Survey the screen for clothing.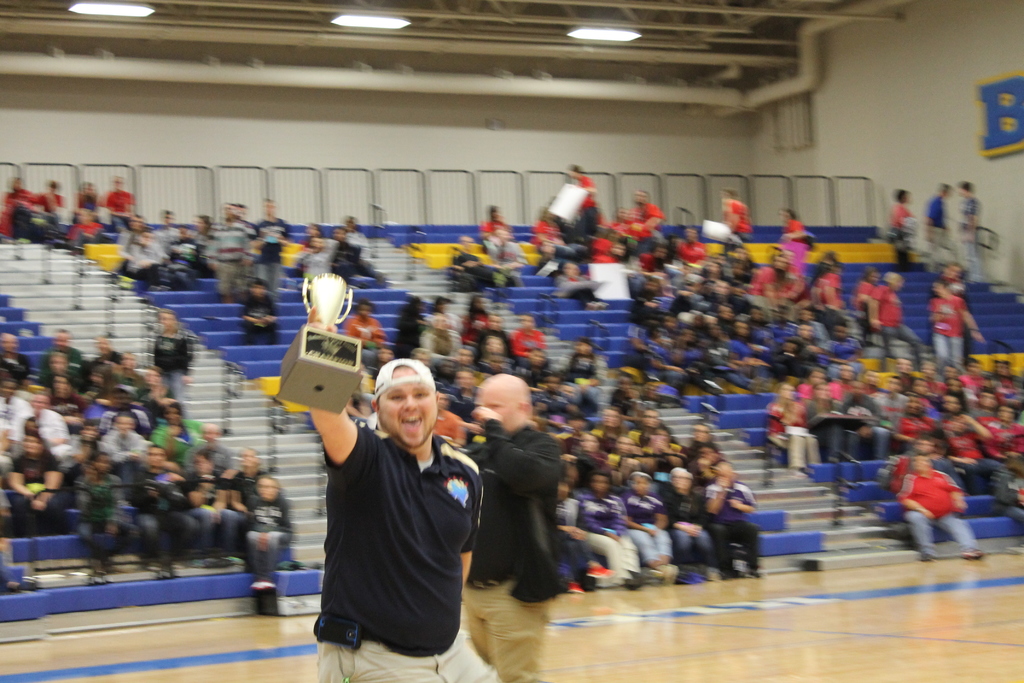
Survey found: [703, 479, 762, 575].
